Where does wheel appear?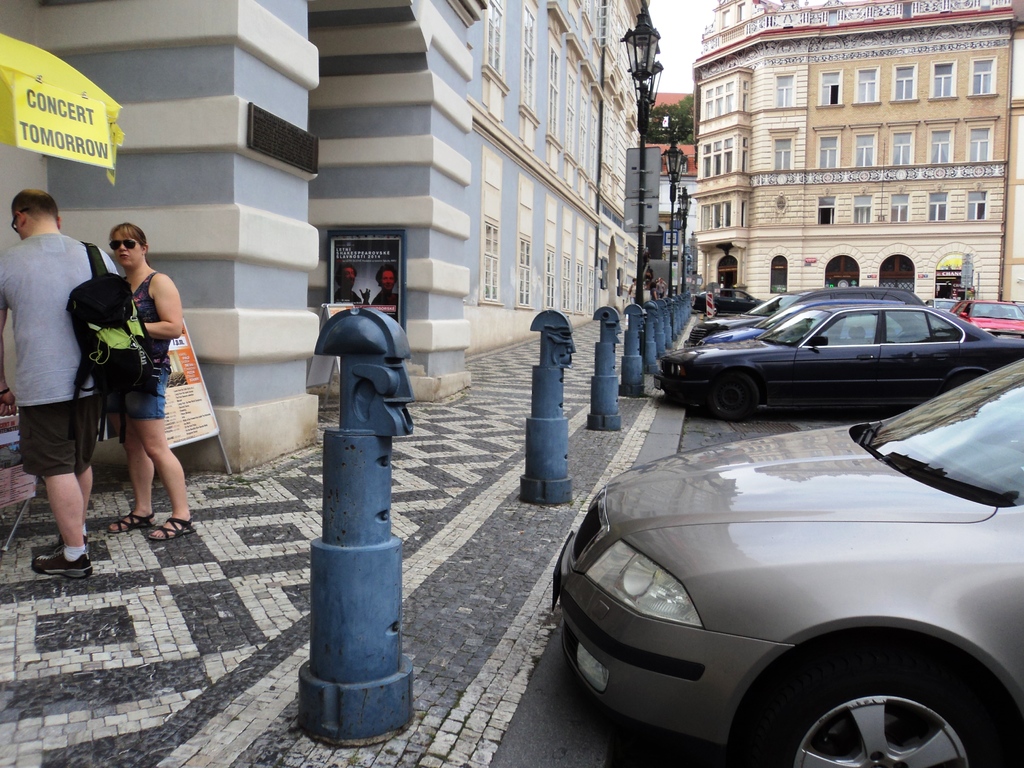
Appears at select_region(945, 365, 988, 386).
